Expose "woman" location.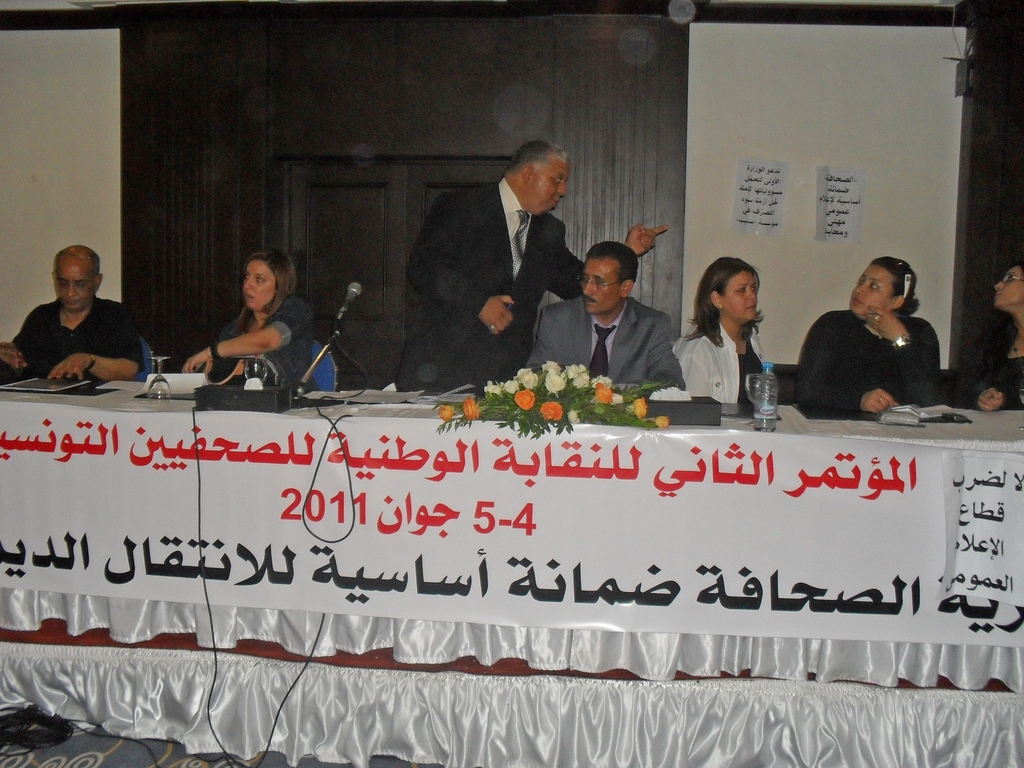
Exposed at (684,255,795,413).
